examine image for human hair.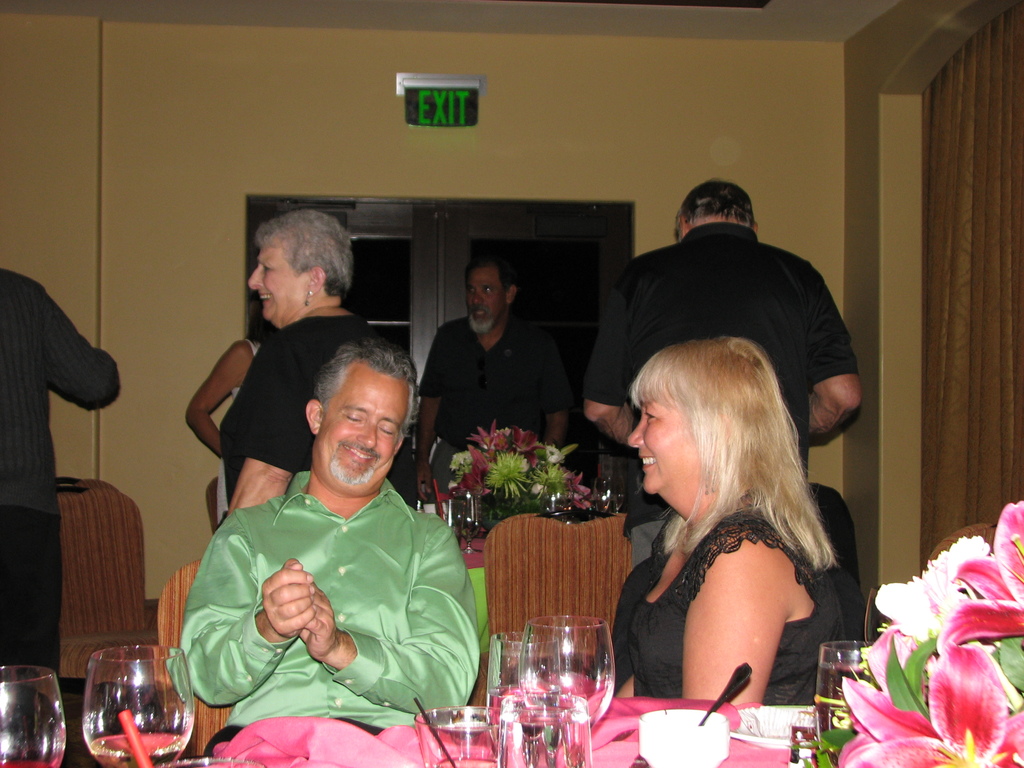
Examination result: box(255, 209, 355, 298).
